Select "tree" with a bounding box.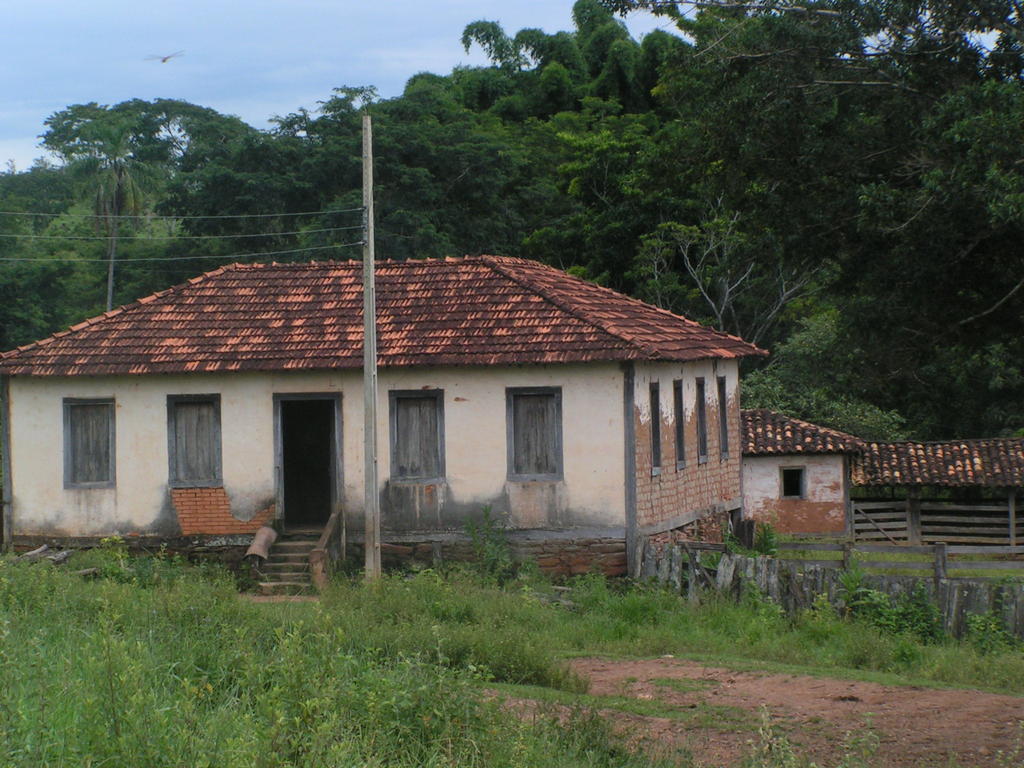
[527,101,775,289].
